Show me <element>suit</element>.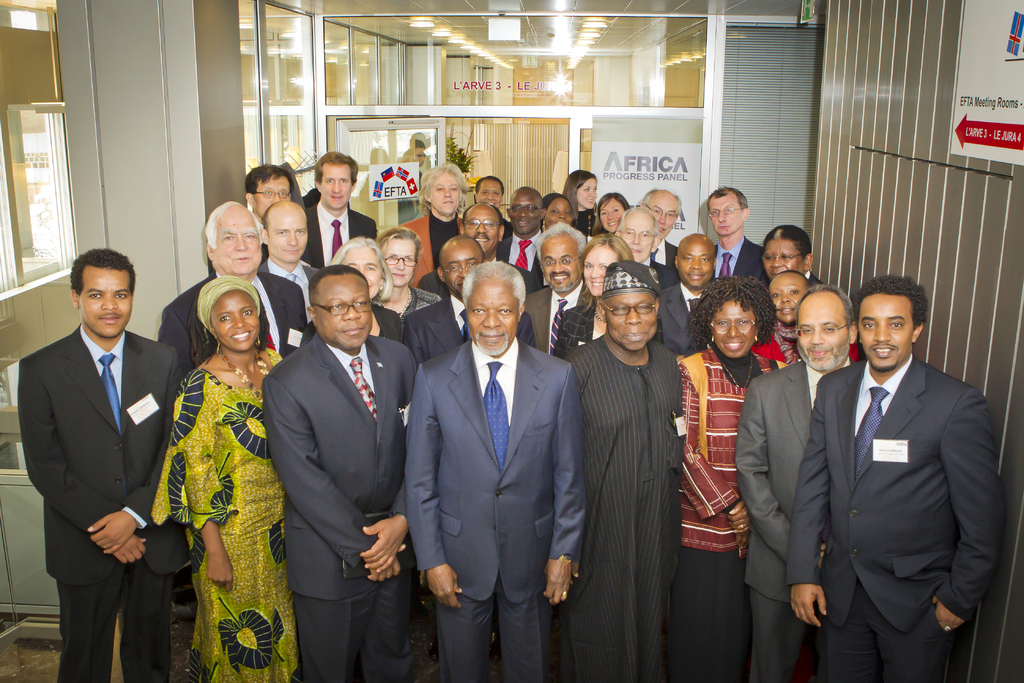
<element>suit</element> is here: [left=659, top=280, right=706, bottom=363].
